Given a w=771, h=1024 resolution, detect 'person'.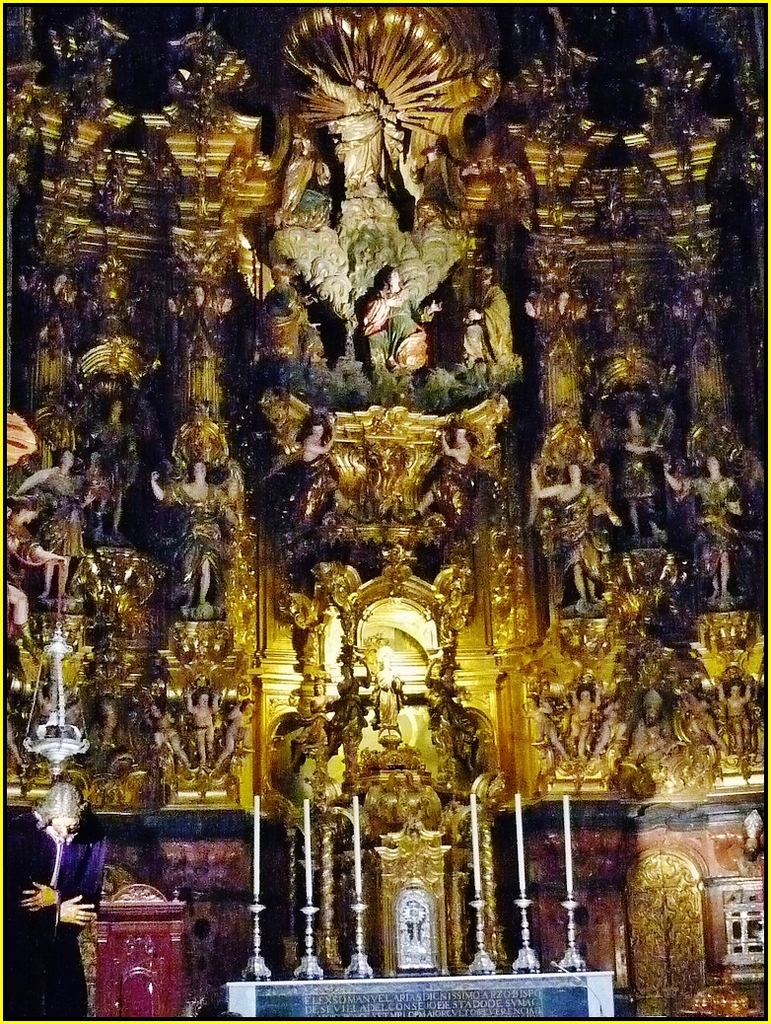
bbox=(531, 461, 592, 627).
